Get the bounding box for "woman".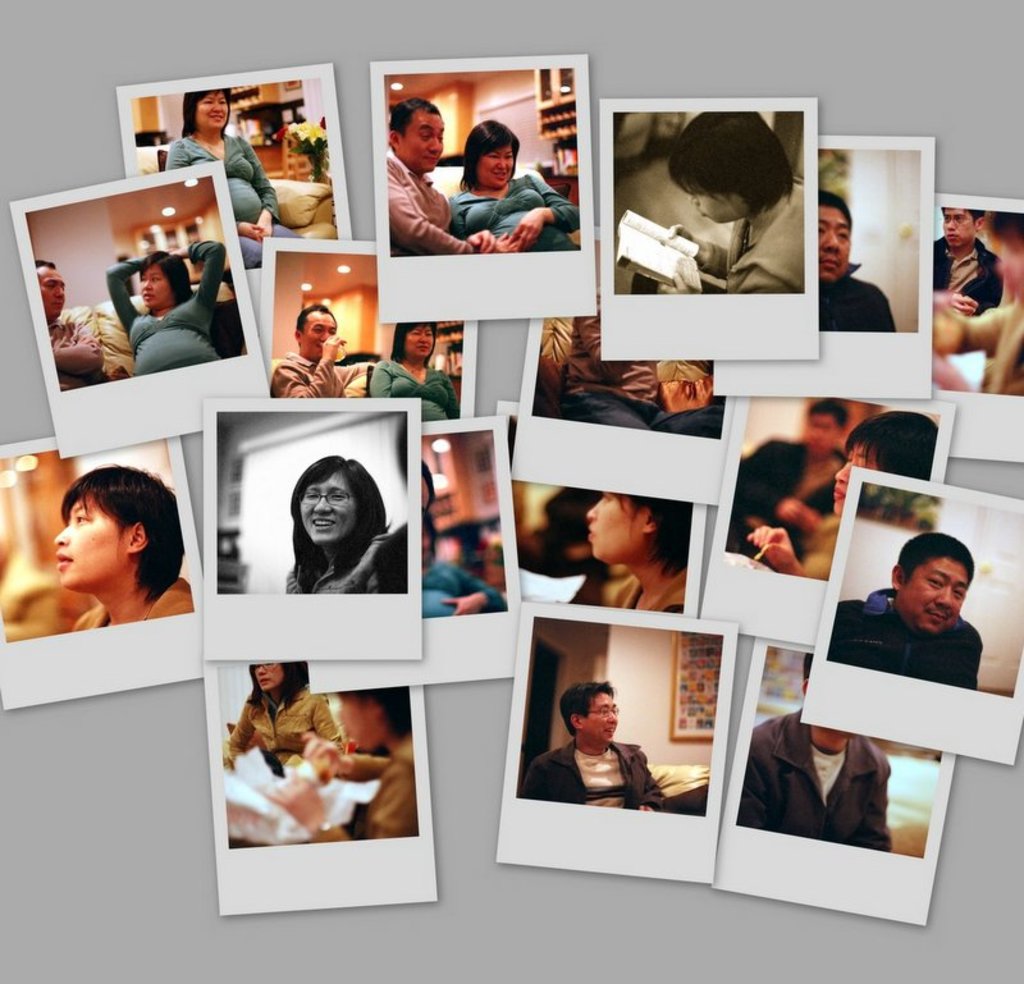
bbox=[108, 241, 229, 375].
